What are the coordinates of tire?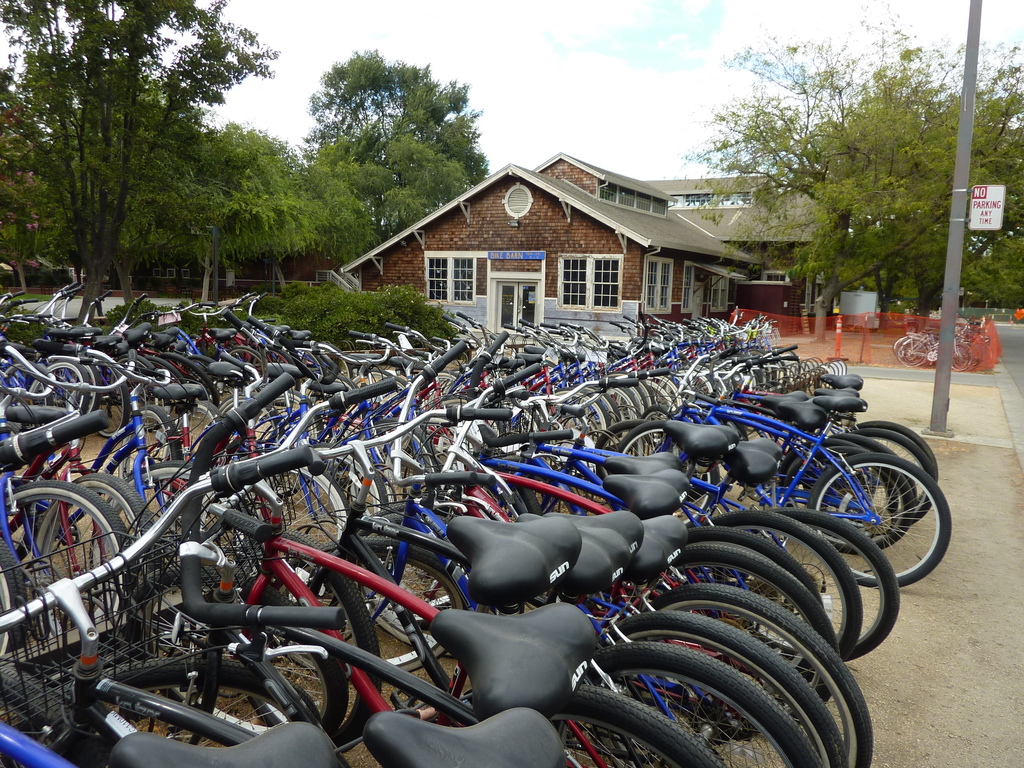
rect(766, 507, 898, 662).
